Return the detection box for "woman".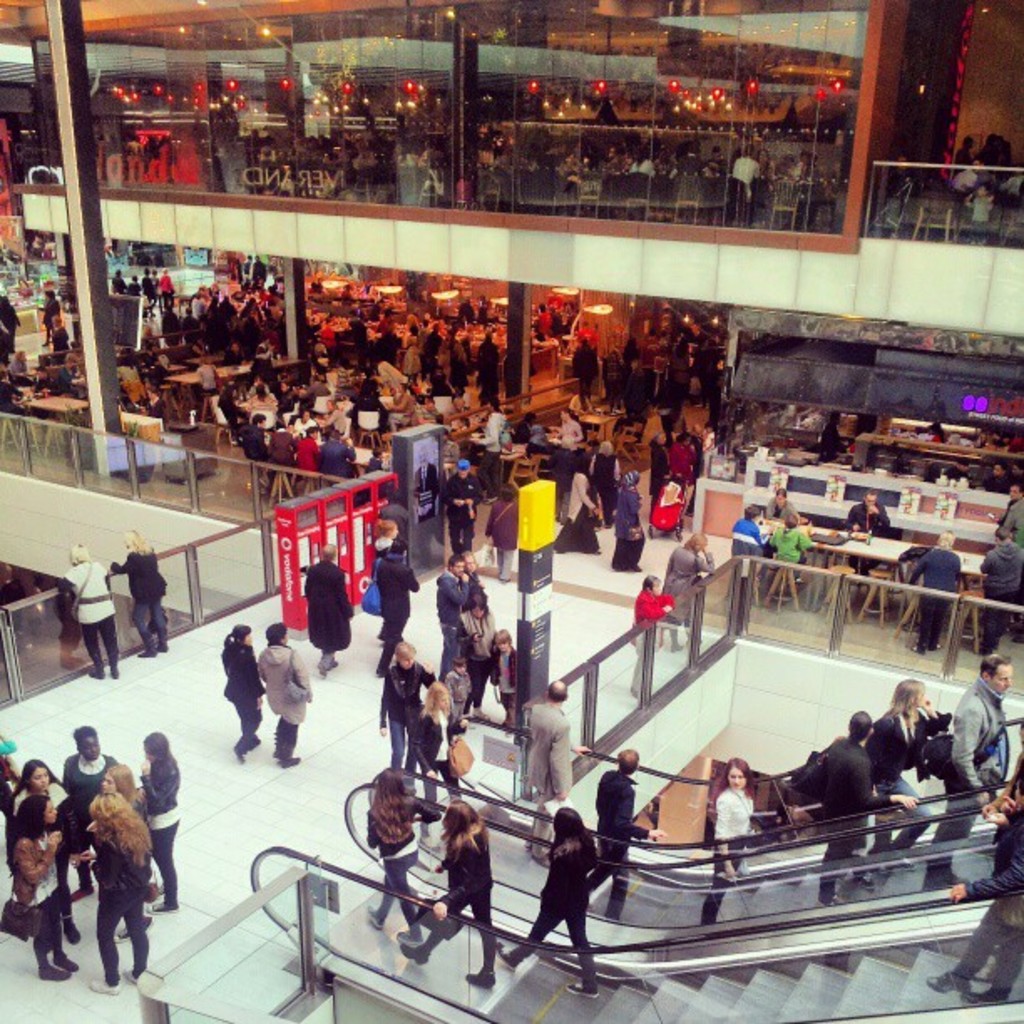
Rect(763, 489, 798, 569).
